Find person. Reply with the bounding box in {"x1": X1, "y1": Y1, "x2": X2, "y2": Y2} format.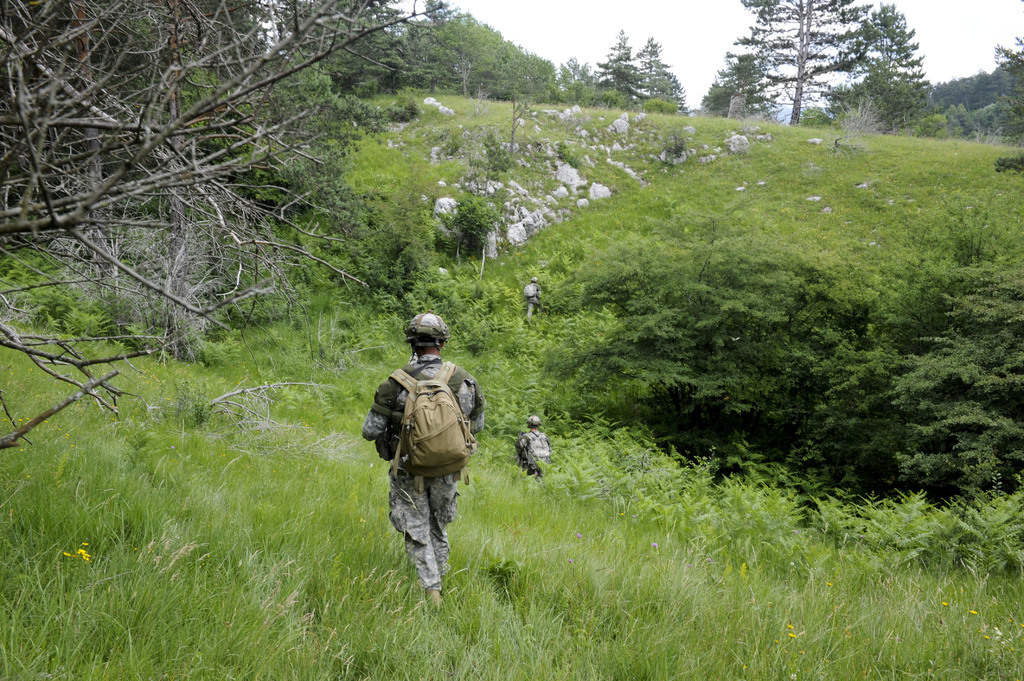
{"x1": 513, "y1": 414, "x2": 555, "y2": 486}.
